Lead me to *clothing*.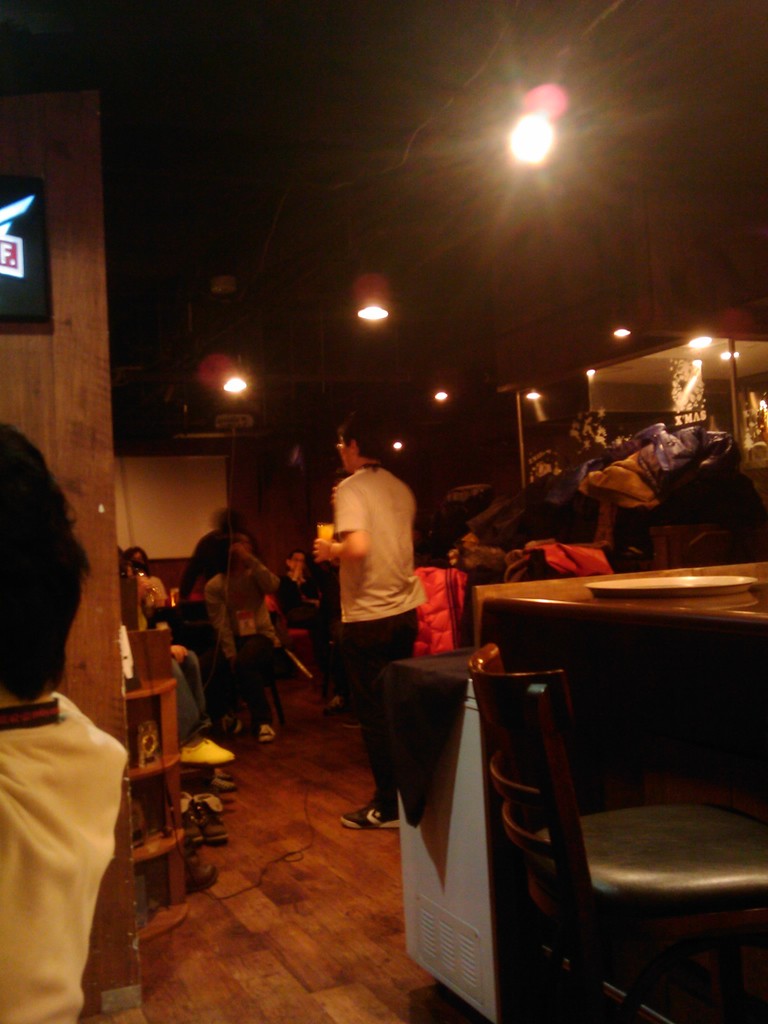
Lead to 137,573,172,607.
